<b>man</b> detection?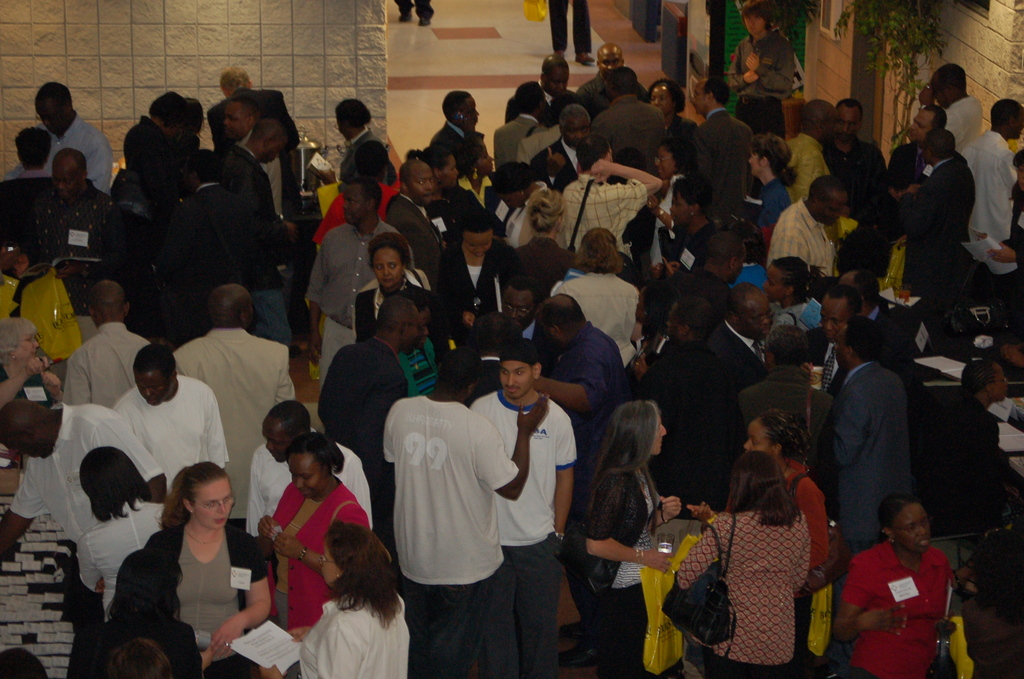
[left=0, top=398, right=172, bottom=544]
